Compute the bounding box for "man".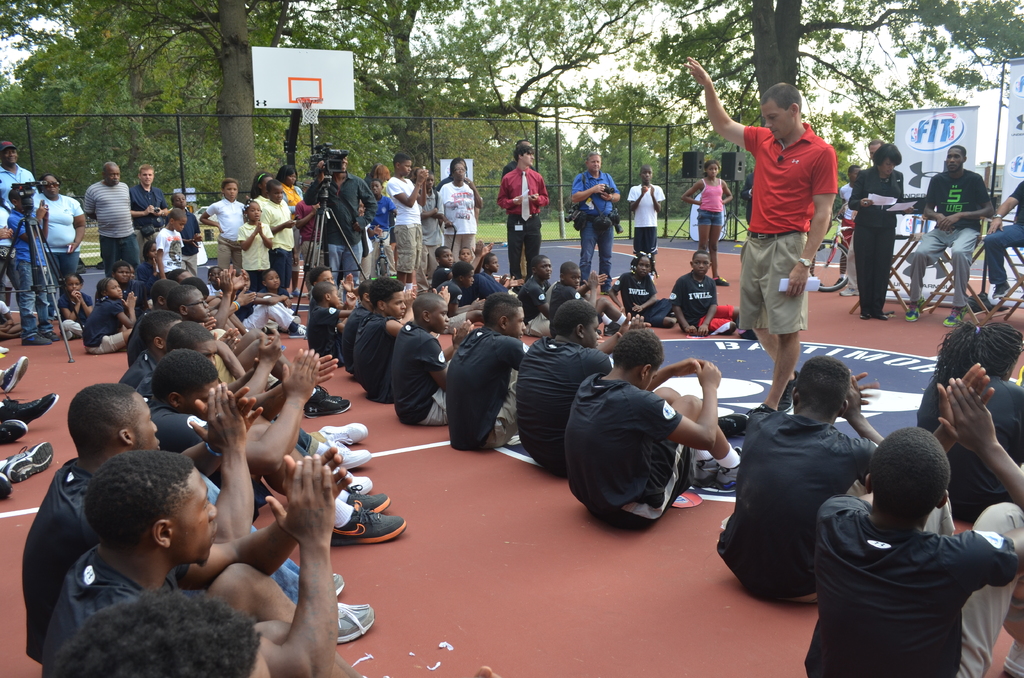
[x1=509, y1=296, x2=620, y2=478].
